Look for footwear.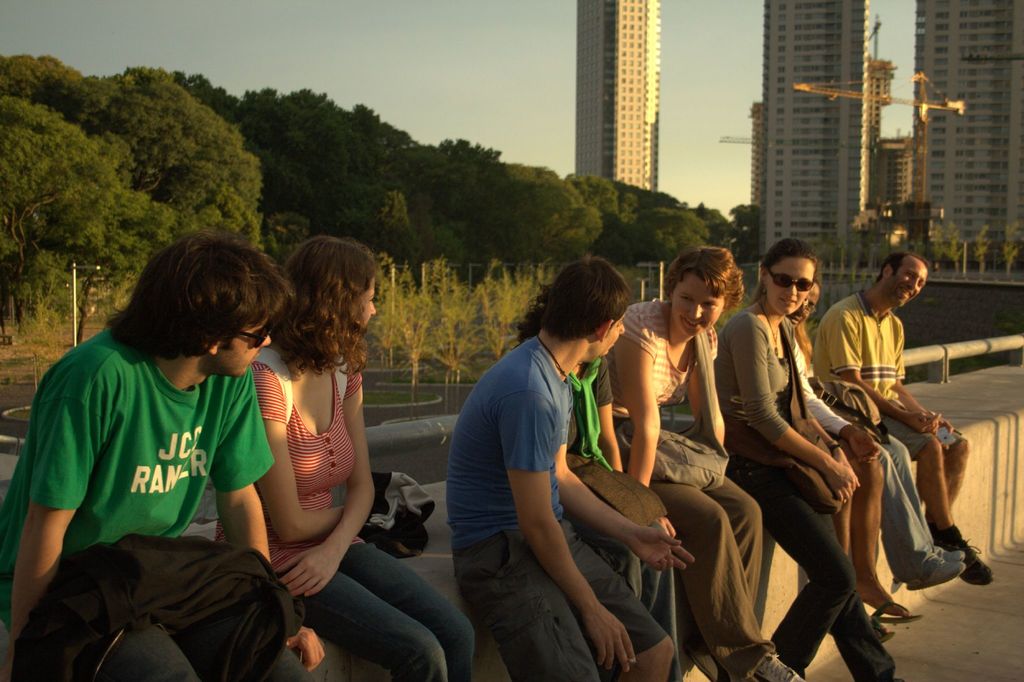
Found: pyautogui.locateOnScreen(752, 651, 806, 681).
